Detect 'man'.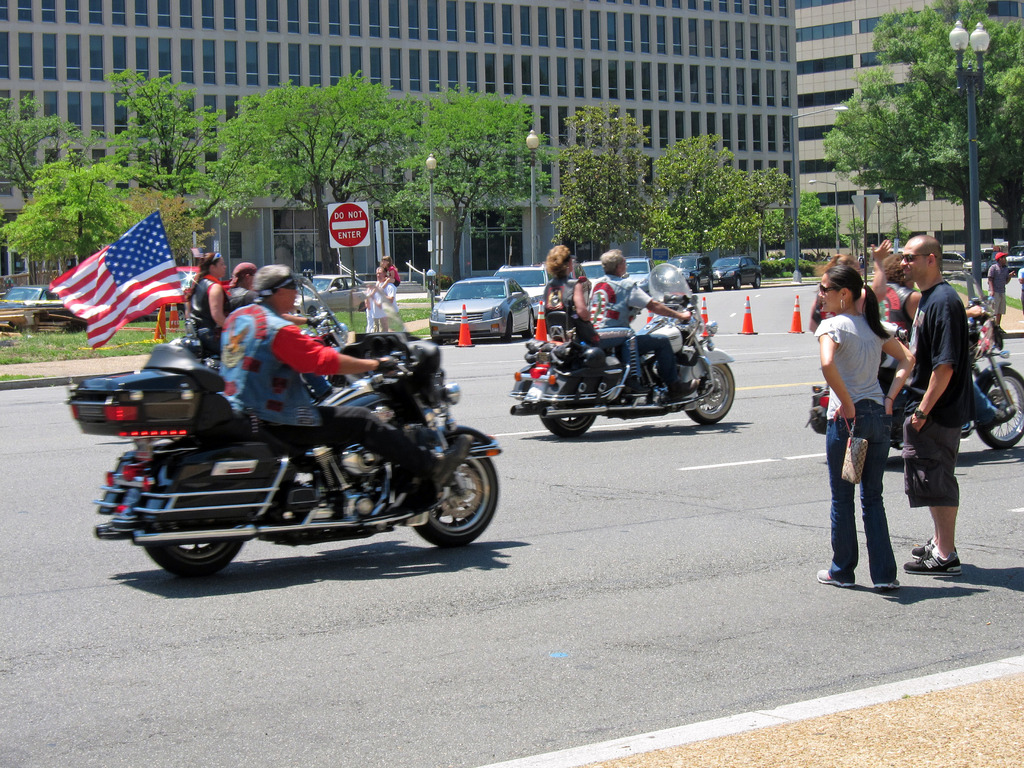
Detected at l=586, t=249, r=691, b=403.
